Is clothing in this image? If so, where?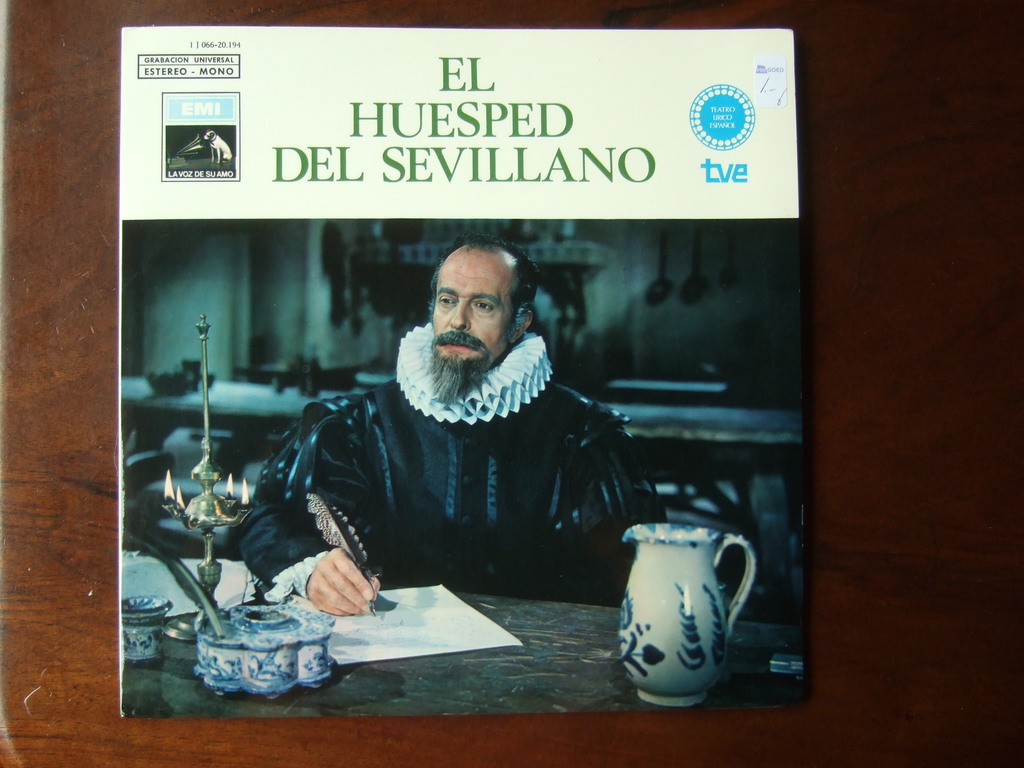
Yes, at {"left": 236, "top": 282, "right": 671, "bottom": 632}.
